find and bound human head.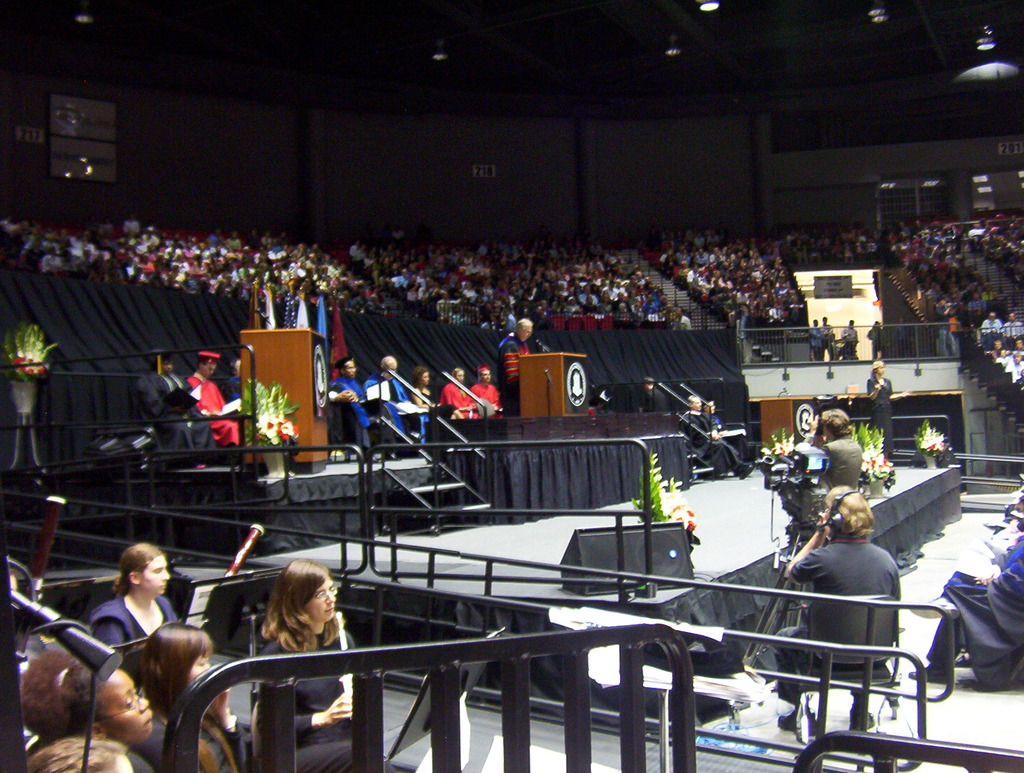
Bound: (x1=876, y1=361, x2=886, y2=377).
